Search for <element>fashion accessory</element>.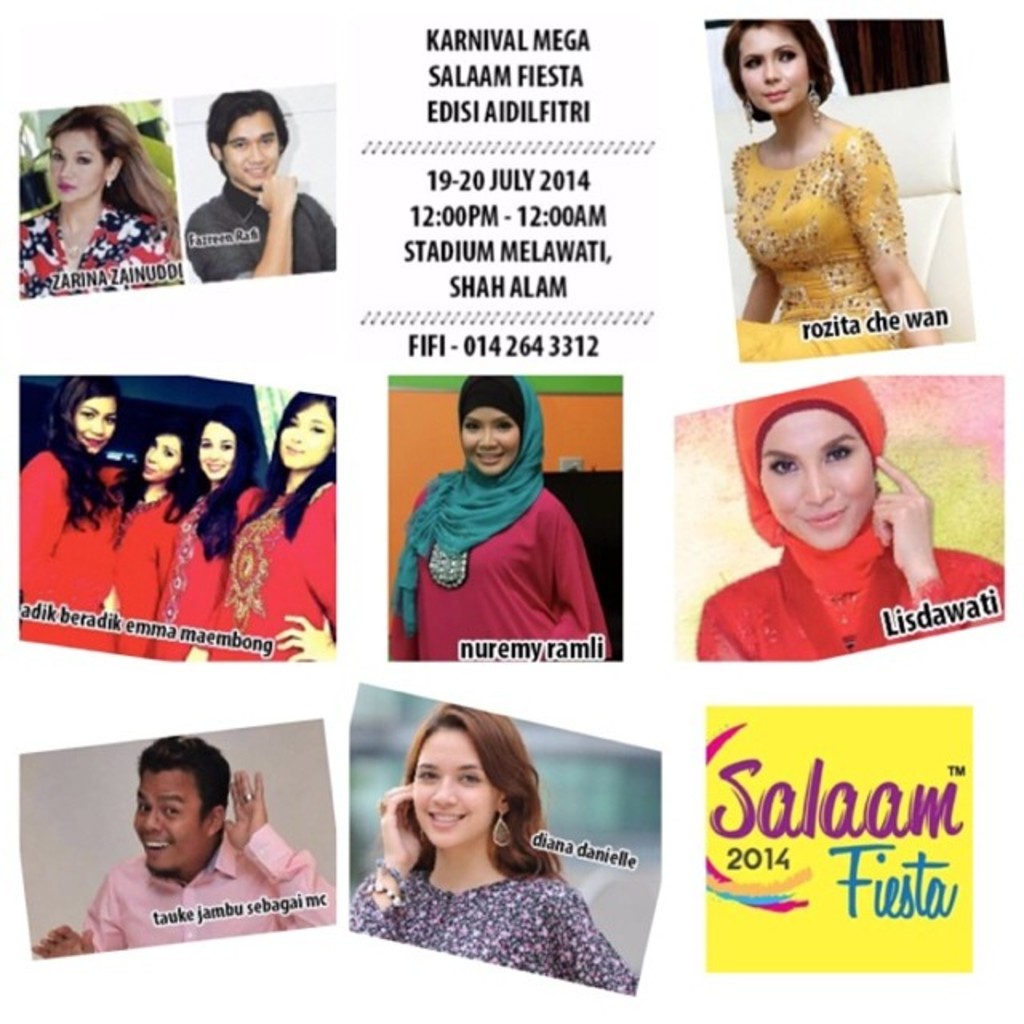
Found at l=806, t=78, r=819, b=123.
